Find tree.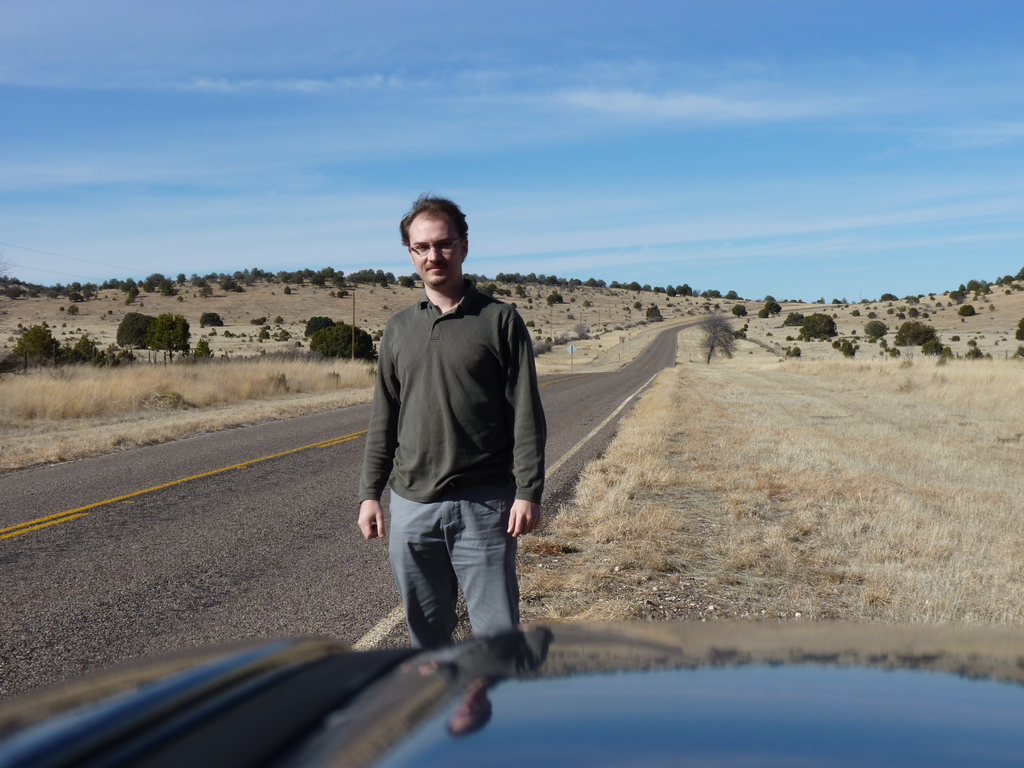
(left=956, top=304, right=976, bottom=316).
